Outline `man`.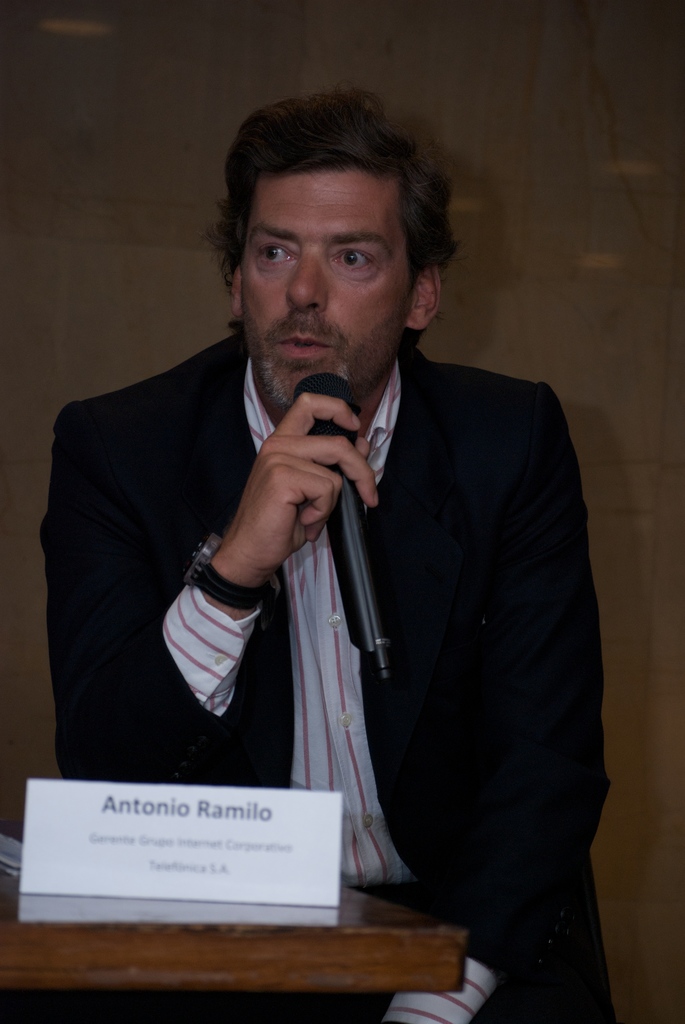
Outline: l=97, t=231, r=571, b=964.
